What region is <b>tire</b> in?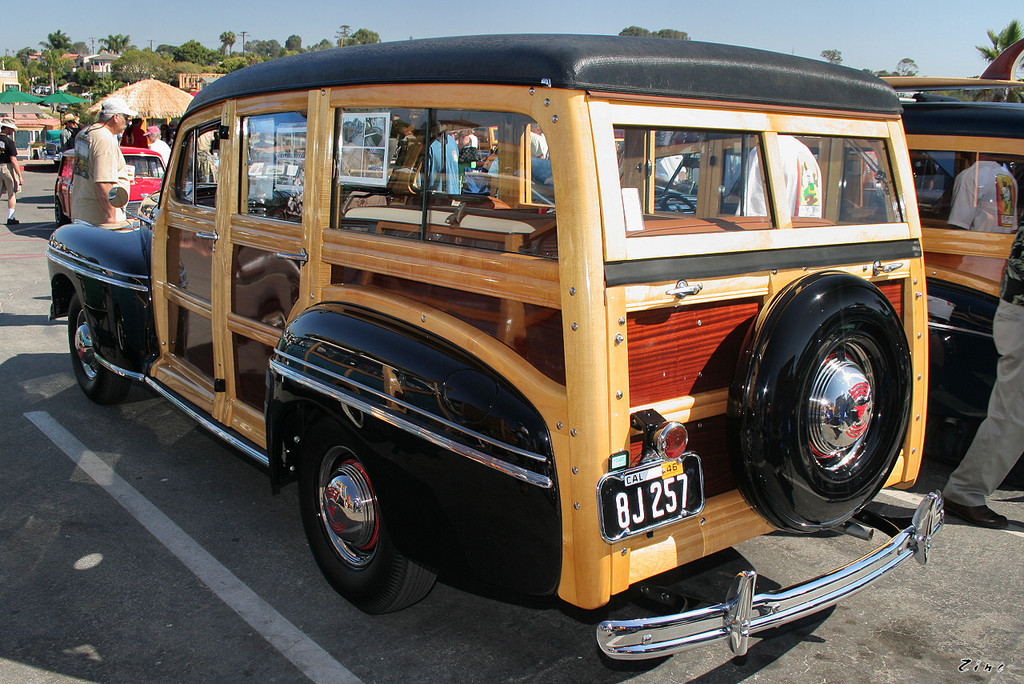
{"left": 727, "top": 268, "right": 914, "bottom": 538}.
